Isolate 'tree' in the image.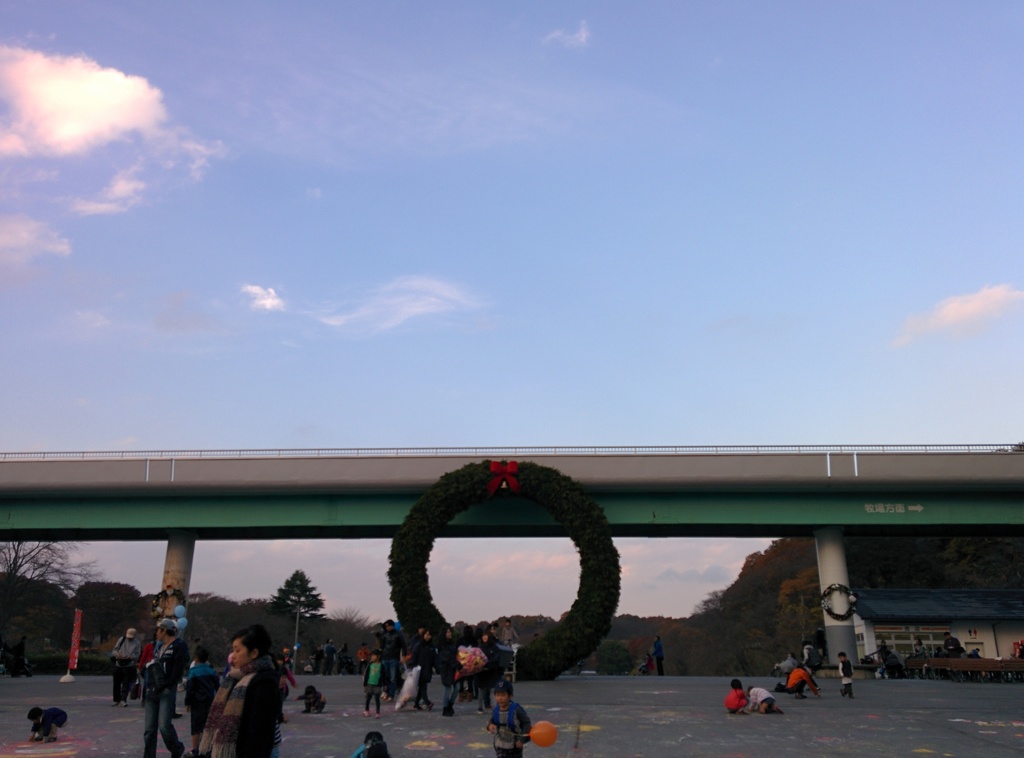
Isolated region: region(317, 602, 372, 665).
